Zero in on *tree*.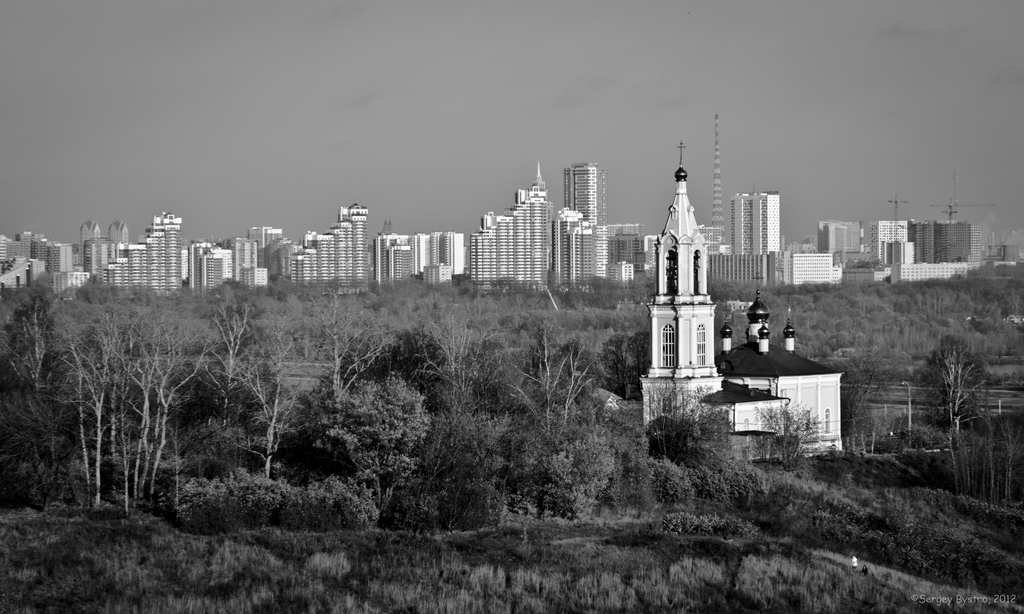
Zeroed in: [336, 363, 437, 500].
